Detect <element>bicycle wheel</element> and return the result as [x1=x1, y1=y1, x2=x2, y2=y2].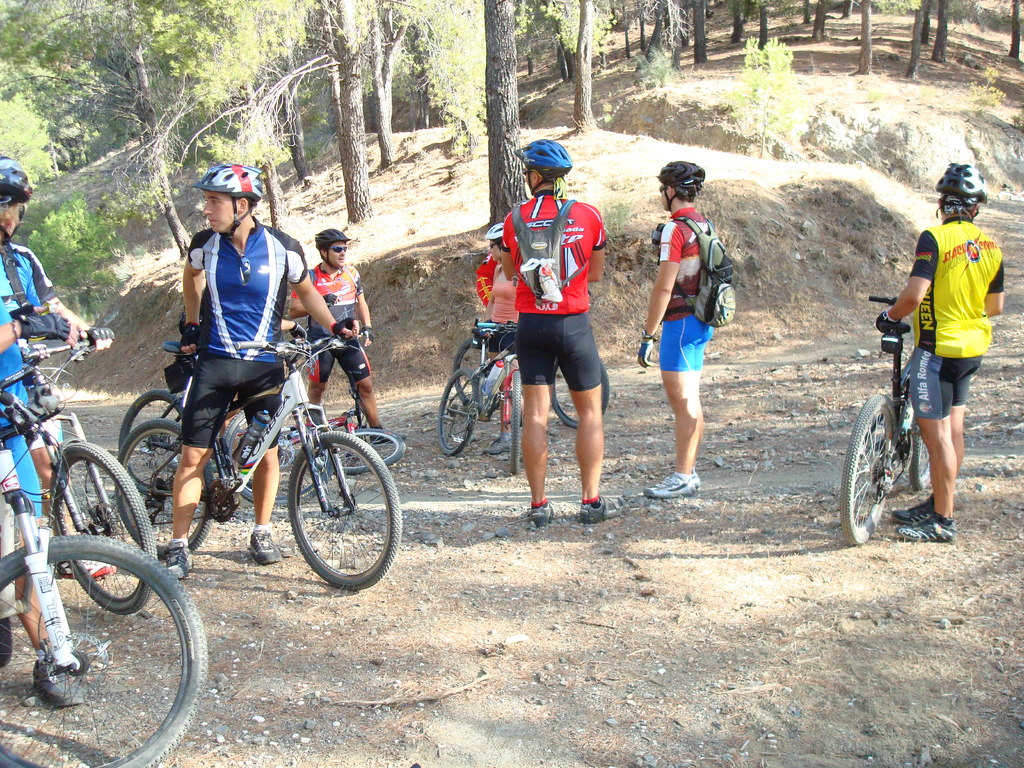
[x1=448, y1=338, x2=511, y2=412].
